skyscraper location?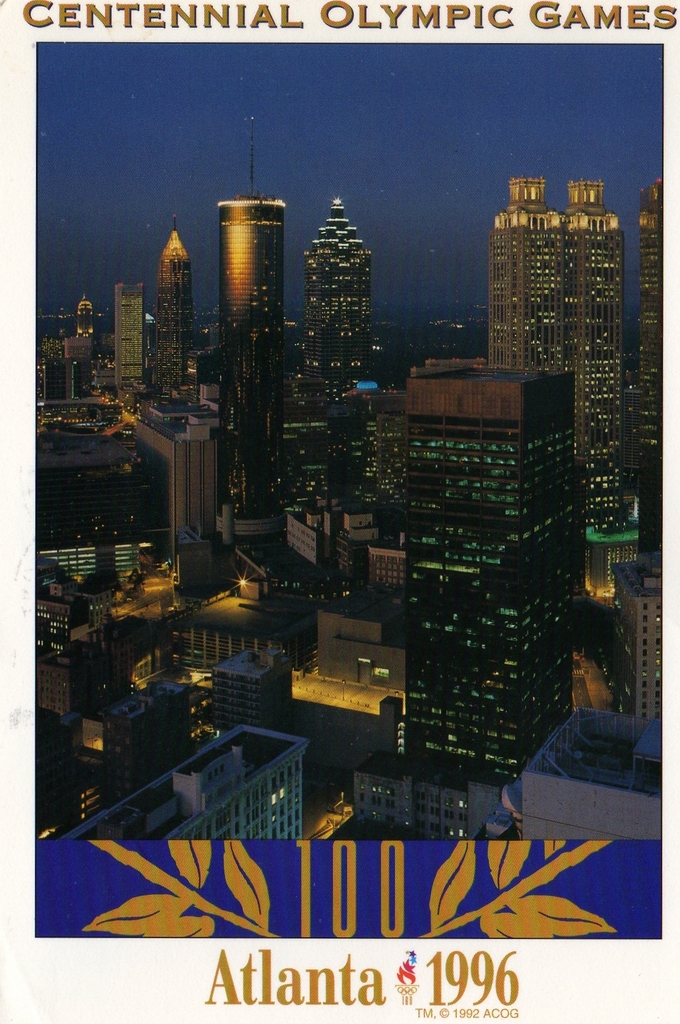
{"x1": 142, "y1": 212, "x2": 203, "y2": 396}
